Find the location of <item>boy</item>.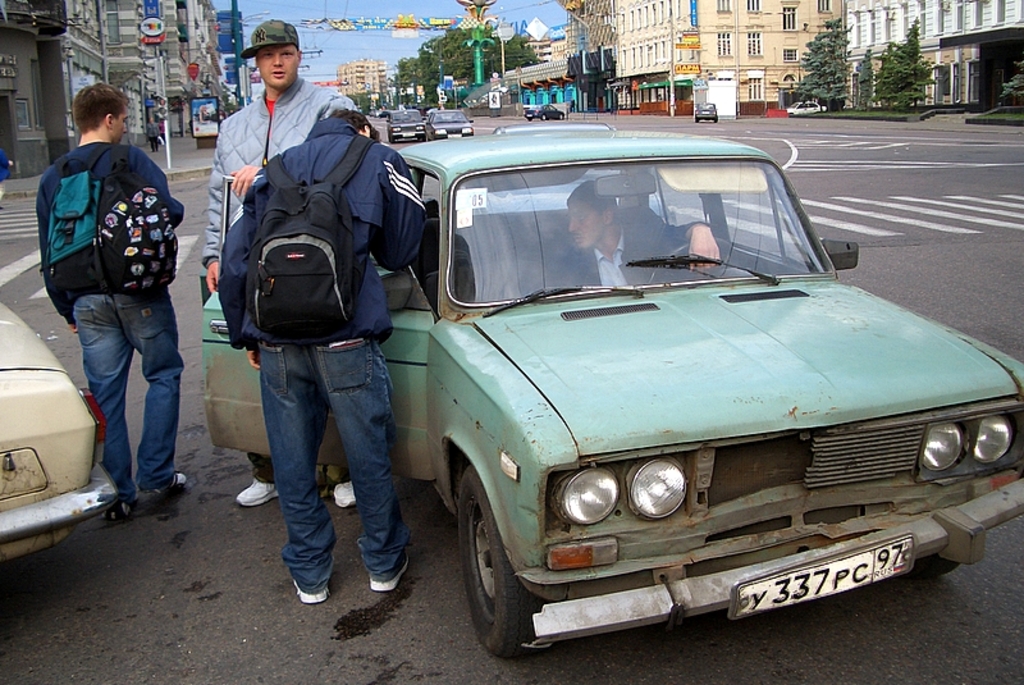
Location: pyautogui.locateOnScreen(201, 19, 358, 506).
